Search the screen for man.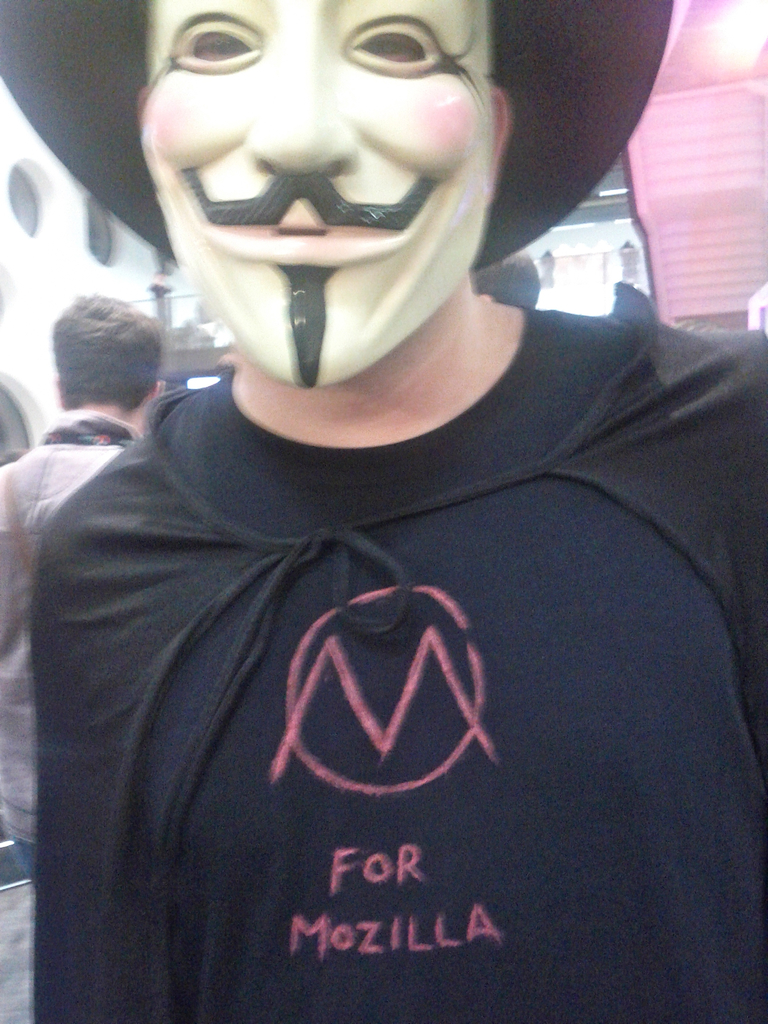
Found at box=[0, 288, 162, 988].
